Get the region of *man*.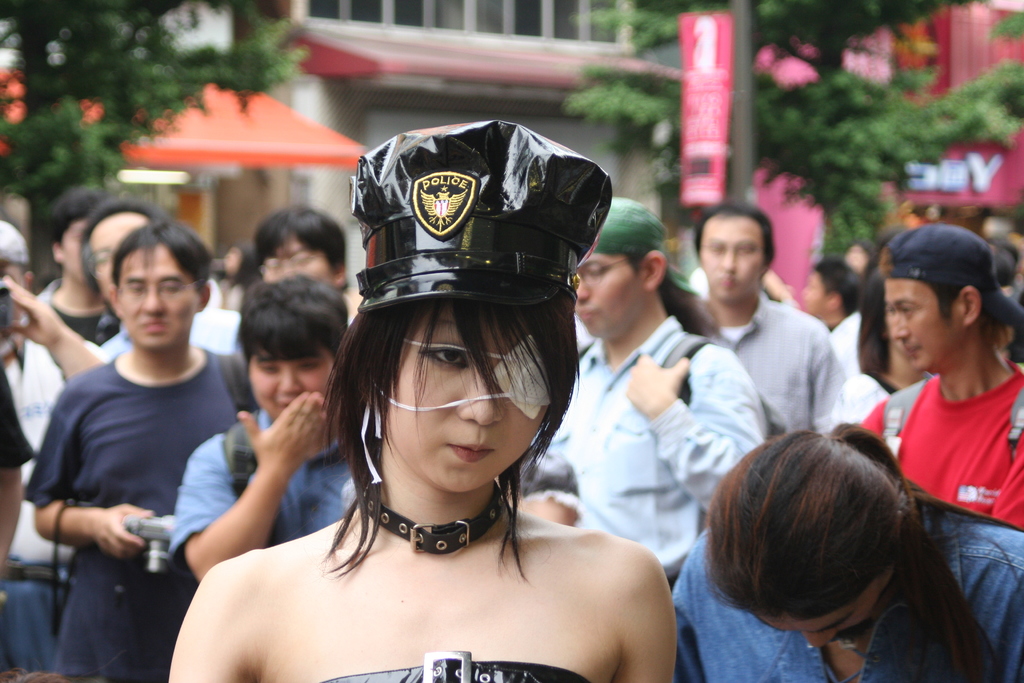
[855, 226, 1023, 531].
